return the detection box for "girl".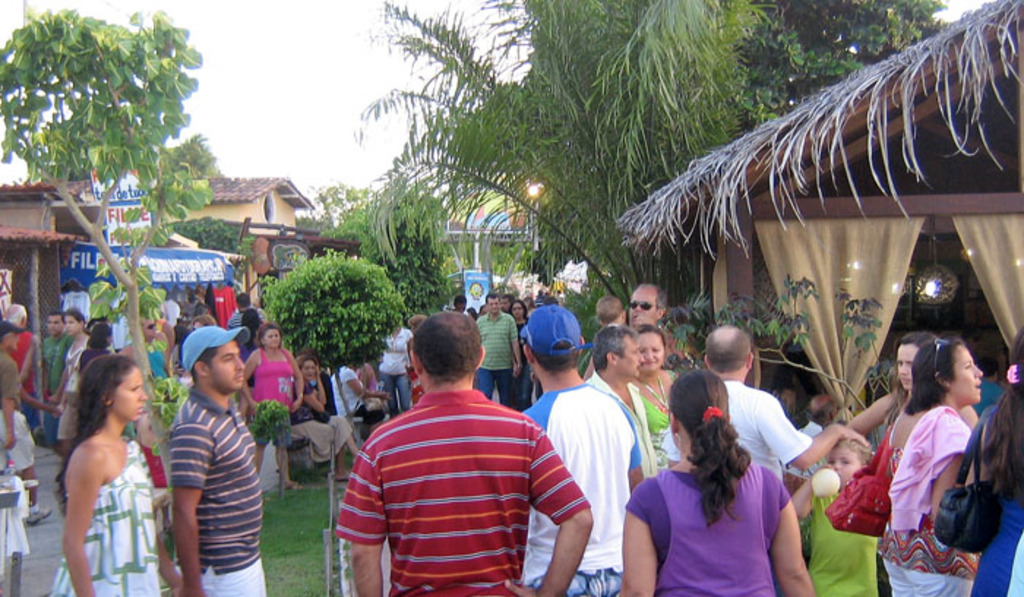
rect(243, 322, 303, 487).
